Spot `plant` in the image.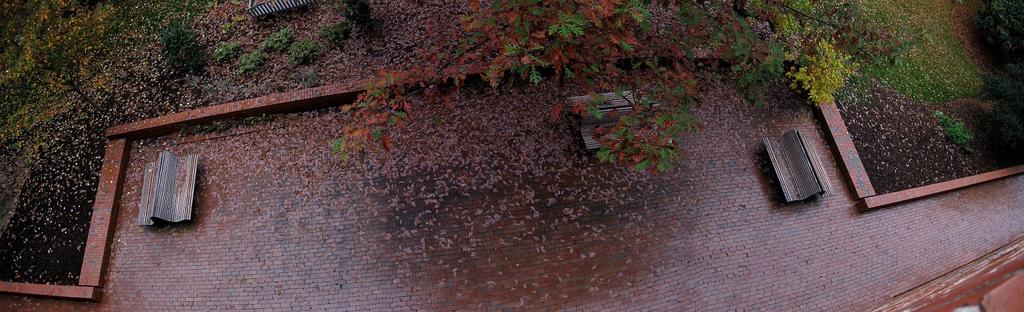
`plant` found at left=302, top=64, right=322, bottom=84.
